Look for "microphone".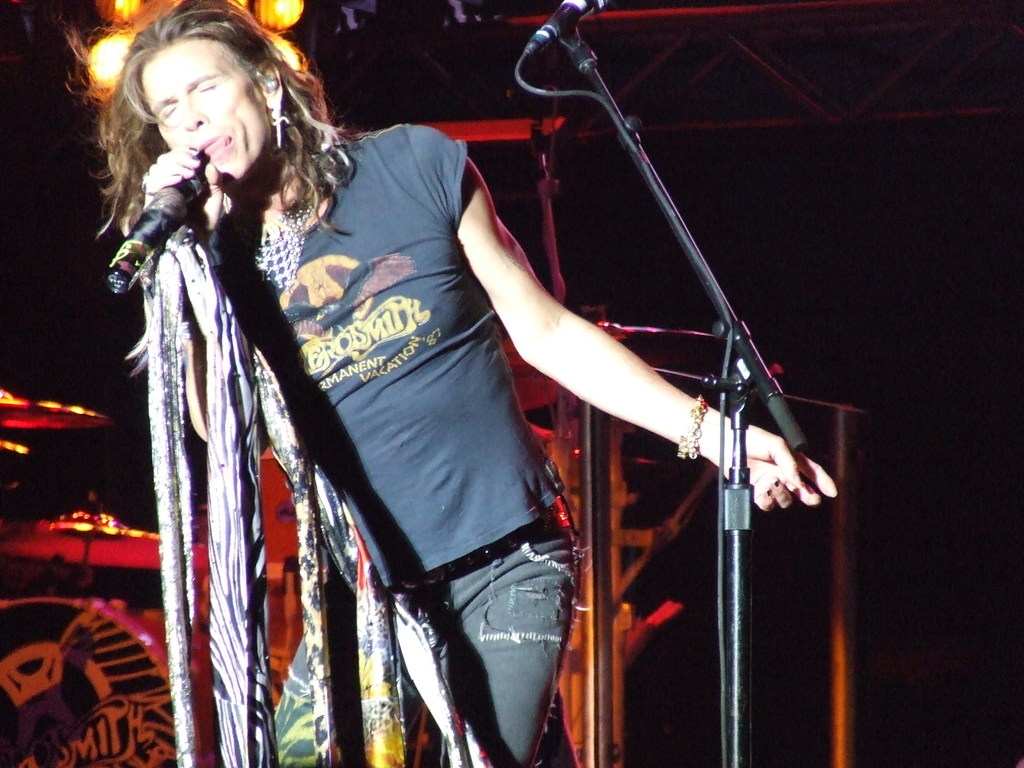
Found: [529,3,611,57].
